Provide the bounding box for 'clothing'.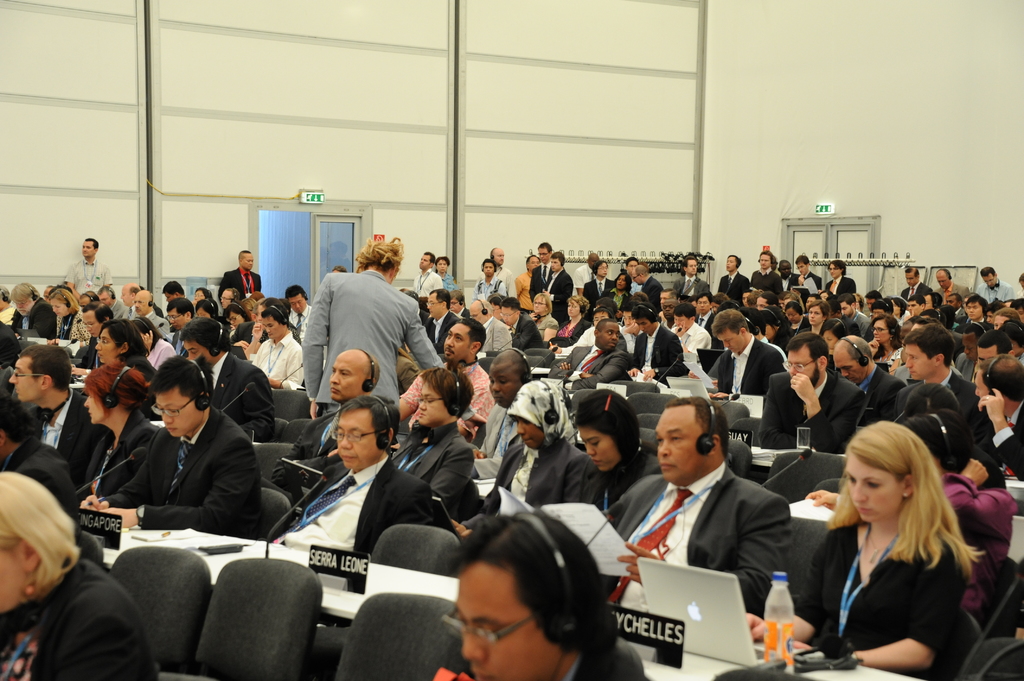
[left=0, top=434, right=83, bottom=515].
